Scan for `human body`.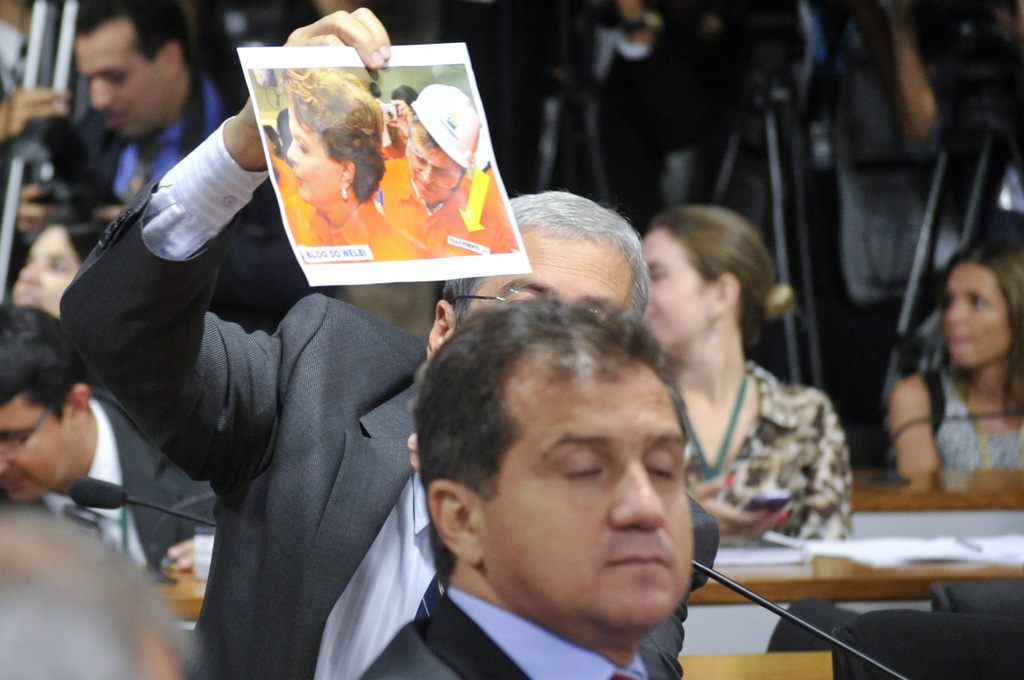
Scan result: {"x1": 273, "y1": 67, "x2": 429, "y2": 264}.
